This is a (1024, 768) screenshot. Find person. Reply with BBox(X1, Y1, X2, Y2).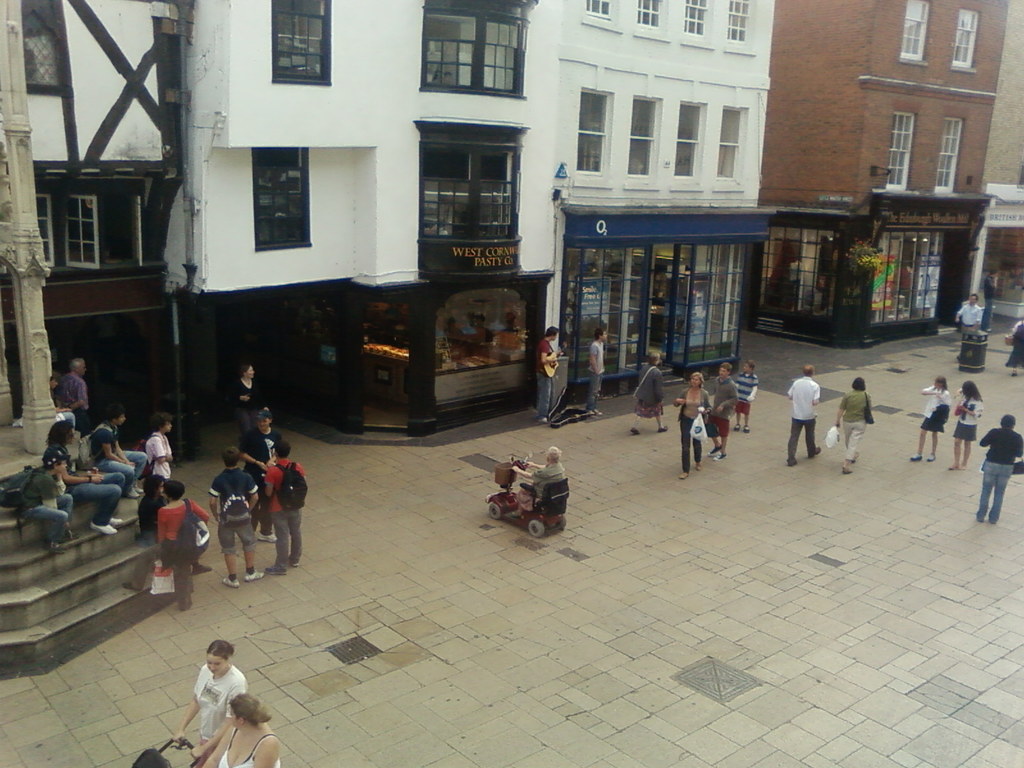
BBox(174, 637, 253, 757).
